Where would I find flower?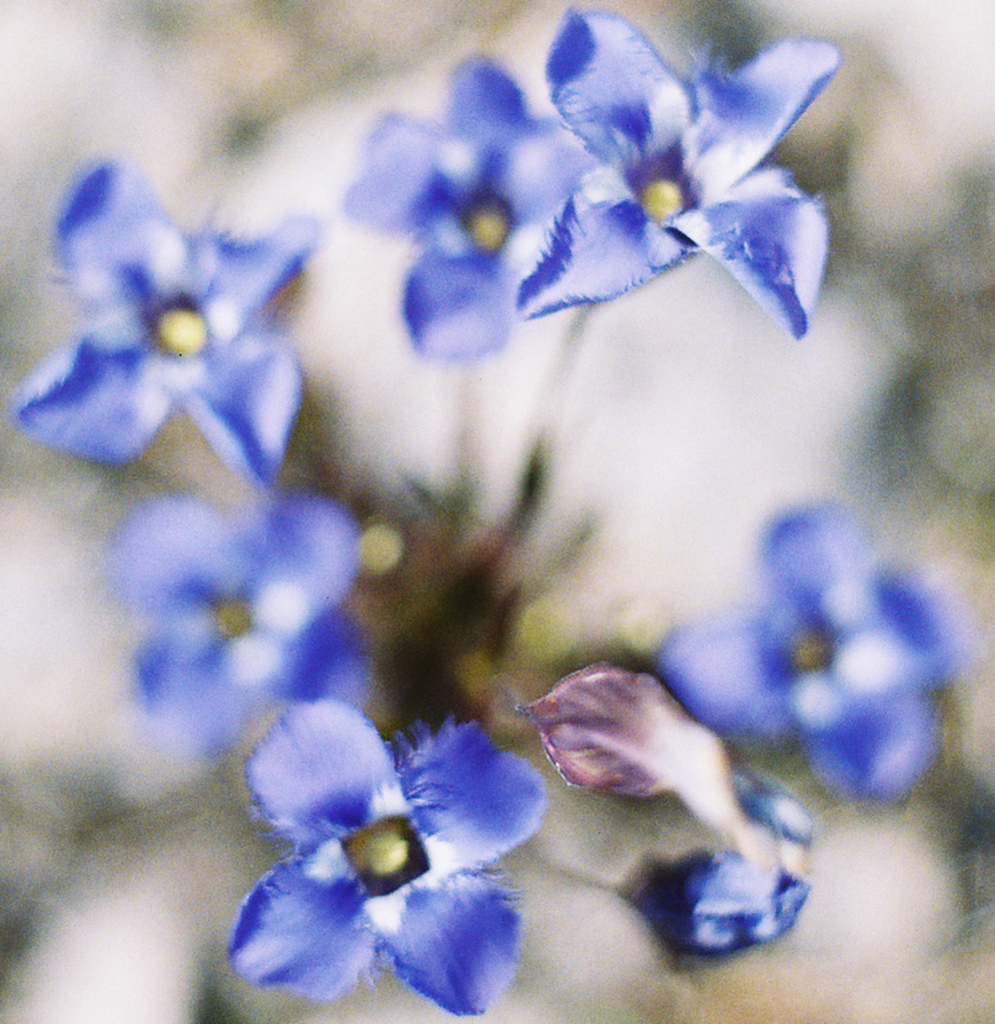
At (337,53,601,367).
